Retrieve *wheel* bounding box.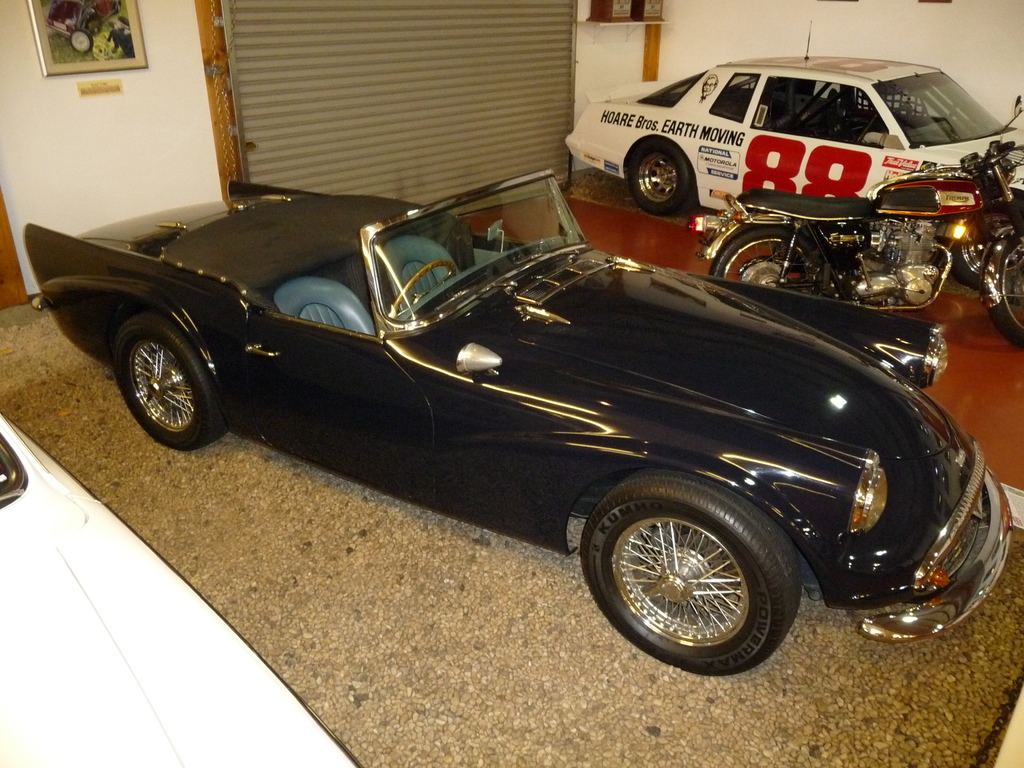
Bounding box: 707, 224, 827, 300.
